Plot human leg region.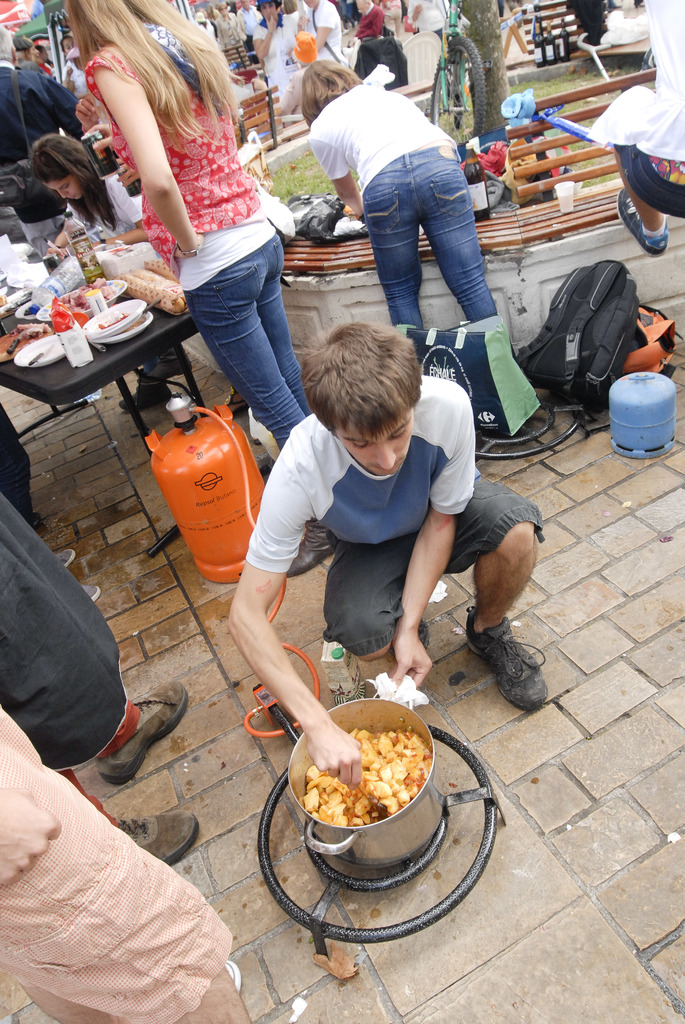
Plotted at rect(369, 157, 428, 339).
